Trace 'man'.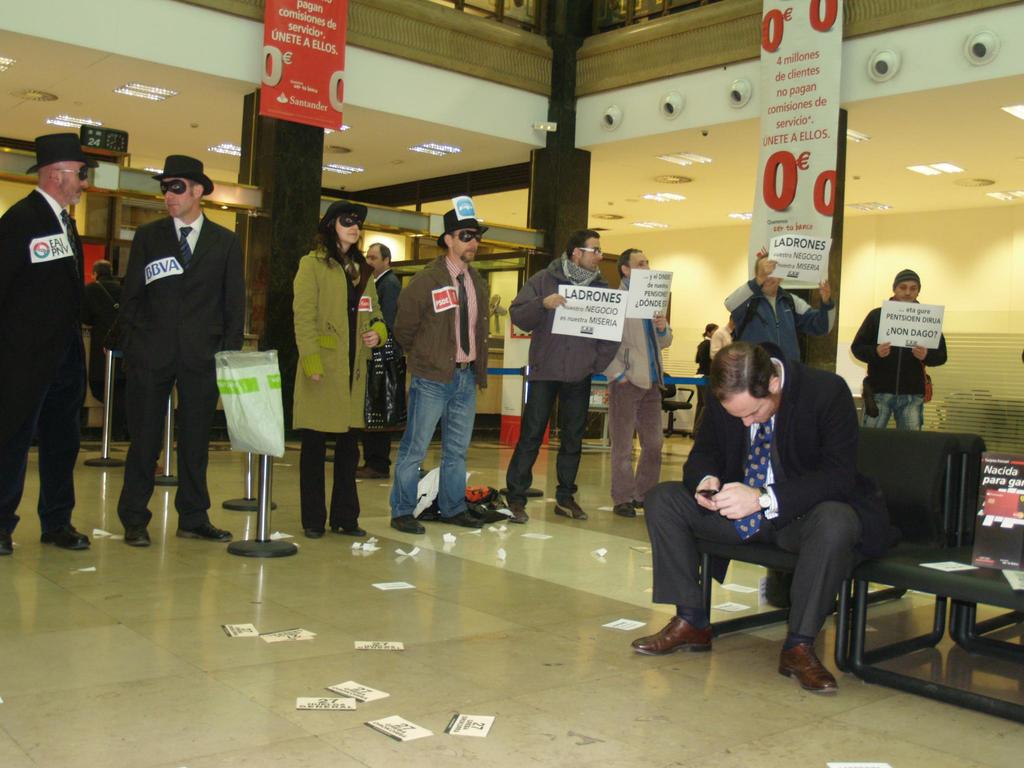
Traced to <region>598, 250, 684, 518</region>.
